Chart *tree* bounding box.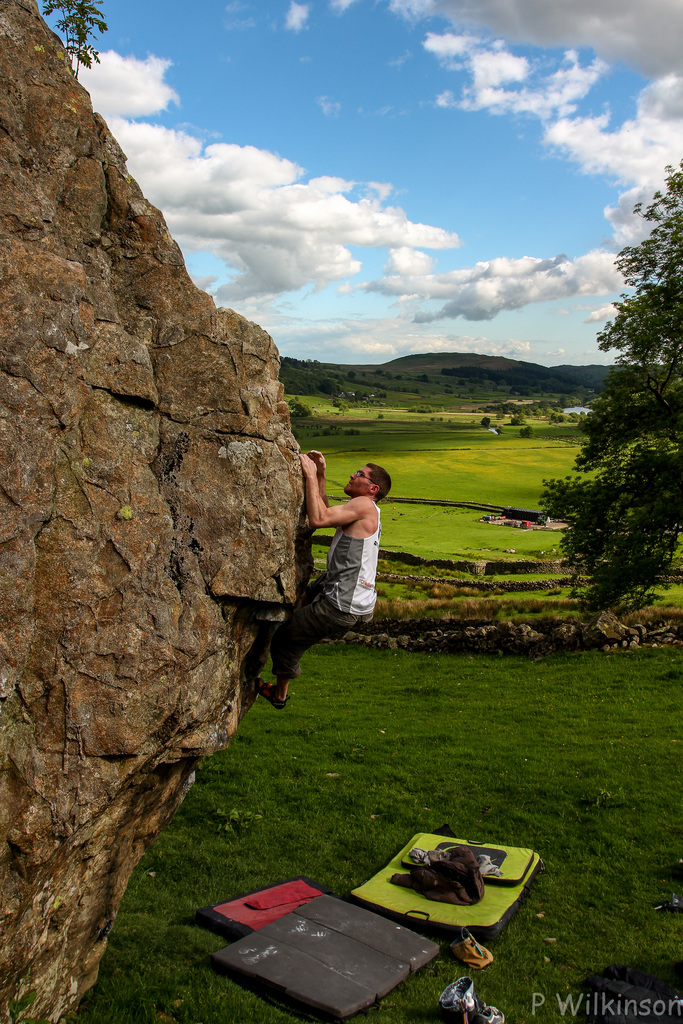
Charted: bbox=(509, 416, 522, 424).
